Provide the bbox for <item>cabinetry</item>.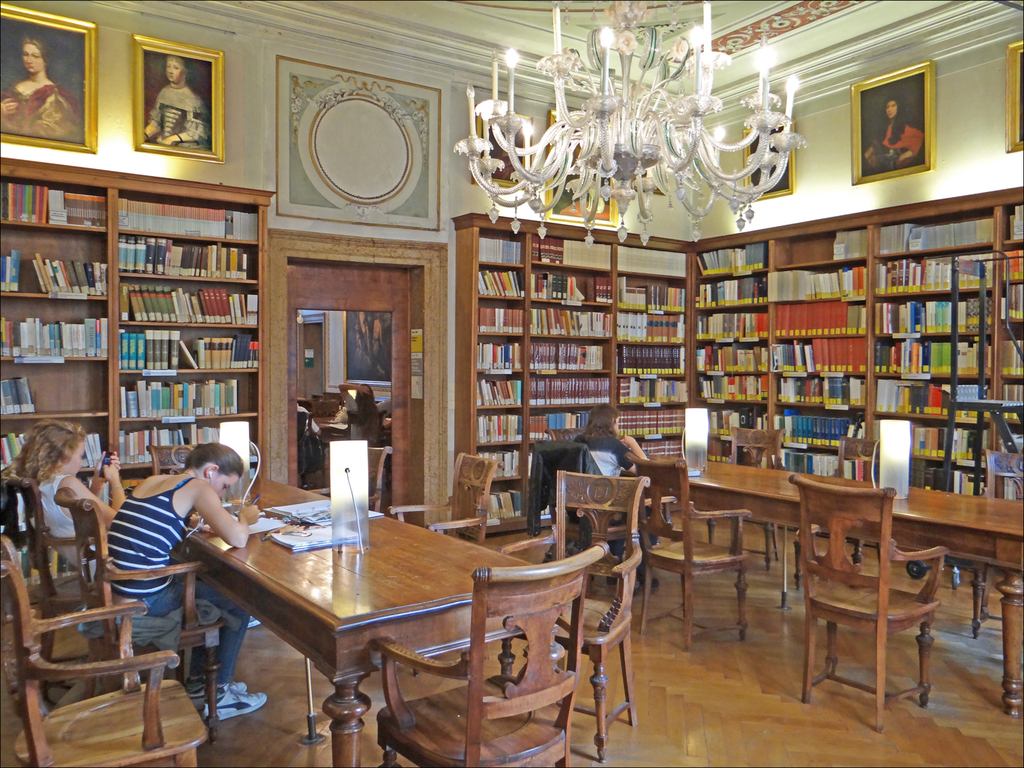
113, 193, 268, 243.
